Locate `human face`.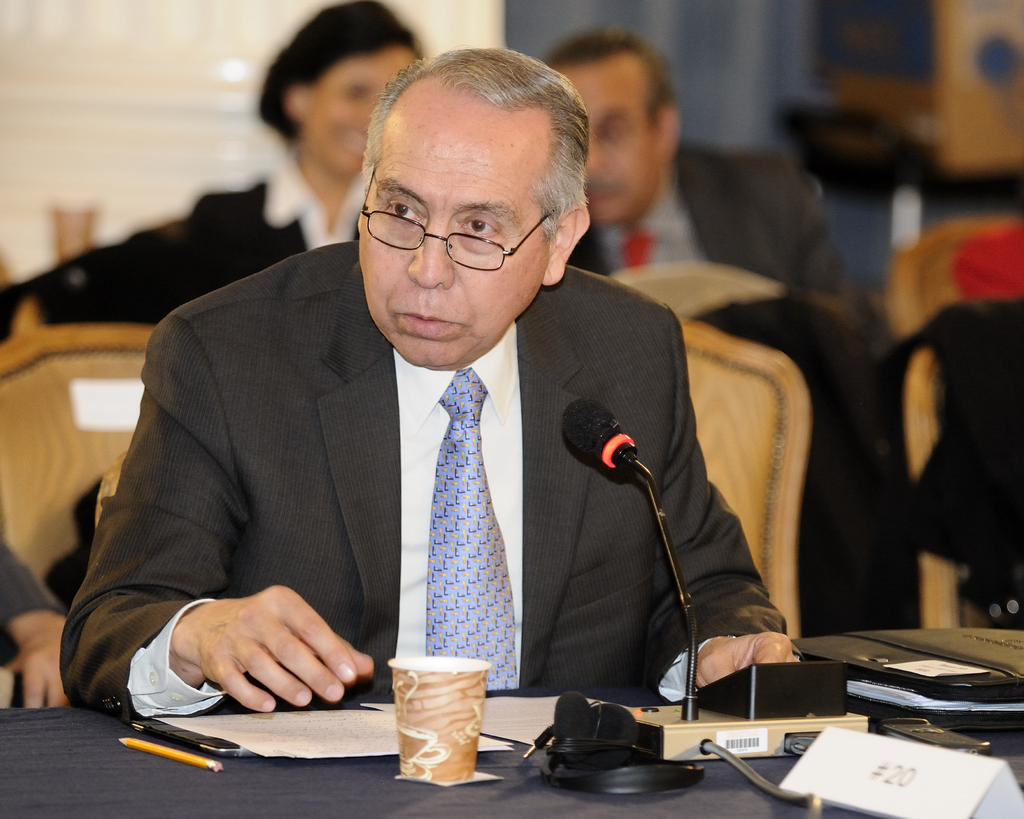
Bounding box: l=580, t=74, r=662, b=228.
